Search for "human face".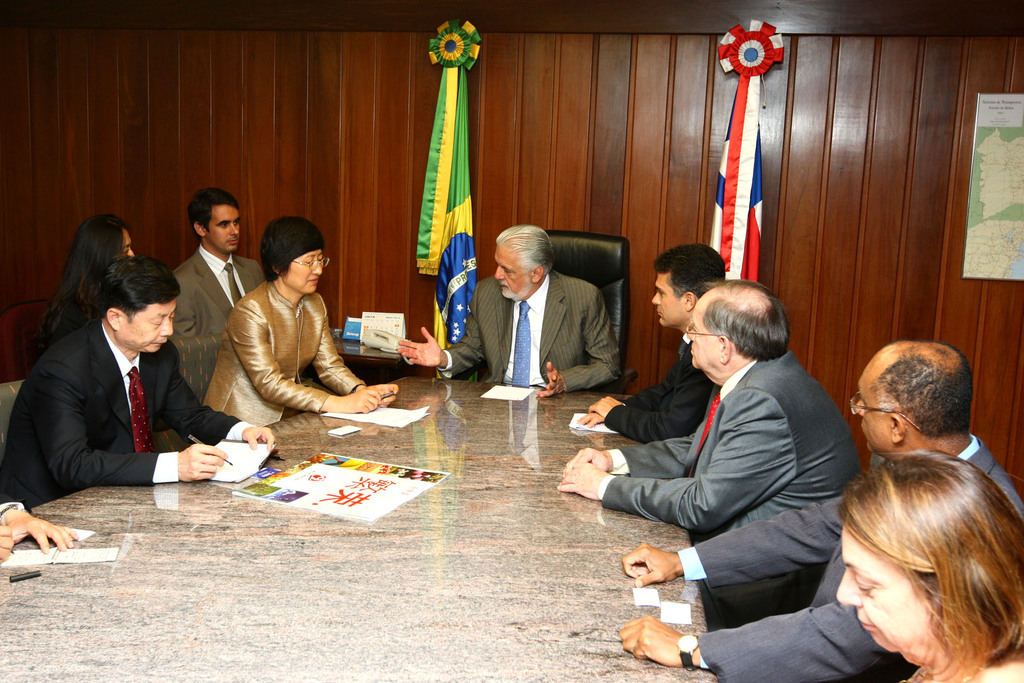
Found at <box>207,202,243,251</box>.
